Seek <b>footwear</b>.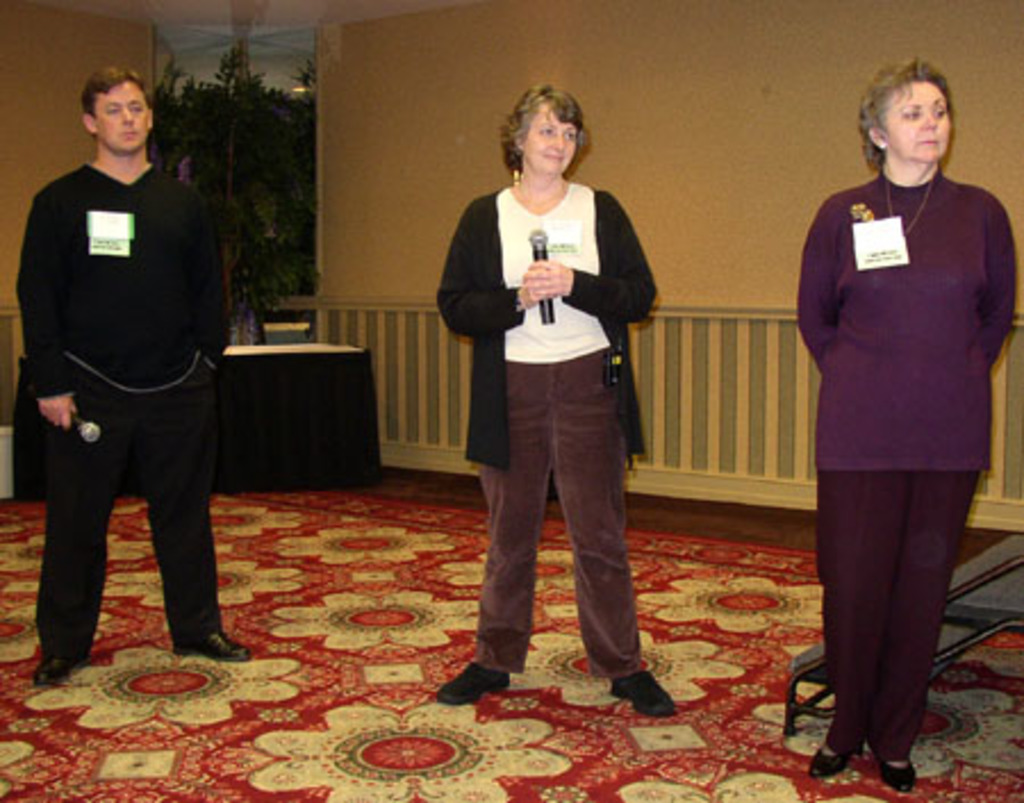
[25,651,91,687].
